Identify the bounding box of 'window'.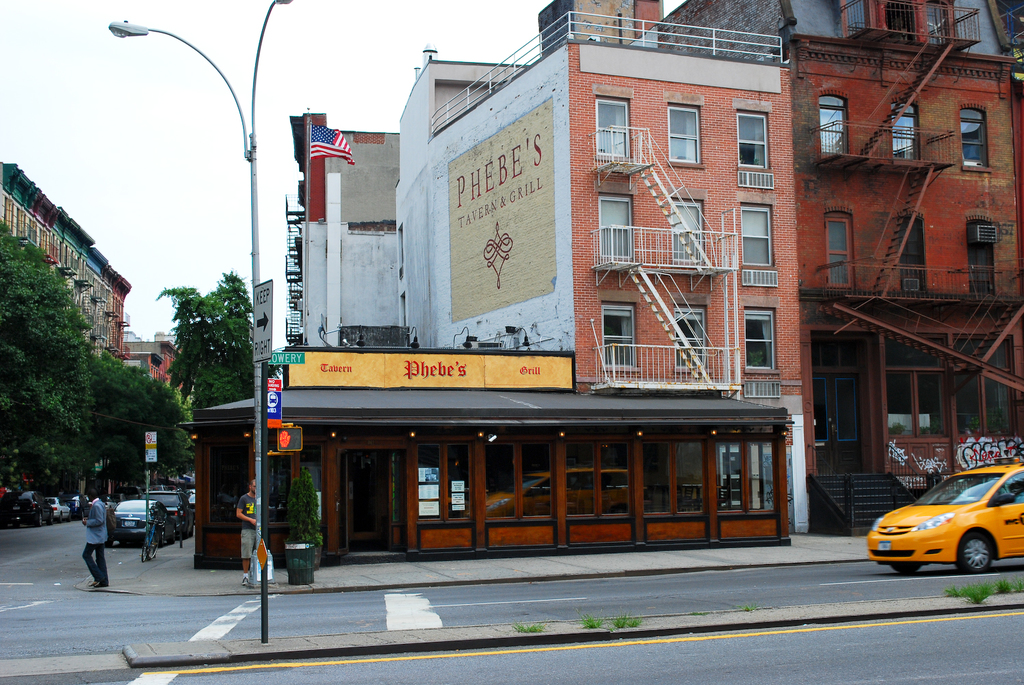
BBox(597, 196, 631, 259).
